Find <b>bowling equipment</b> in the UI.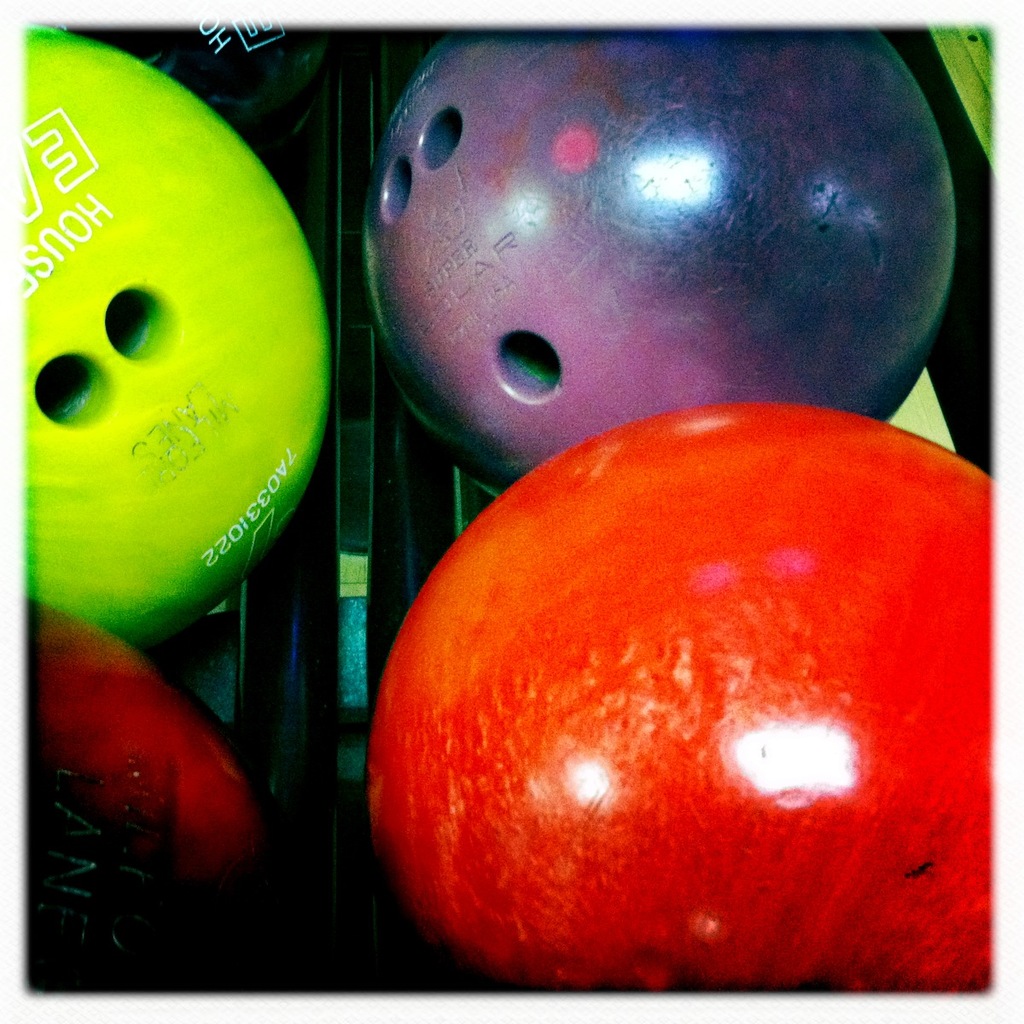
UI element at region(28, 600, 280, 983).
